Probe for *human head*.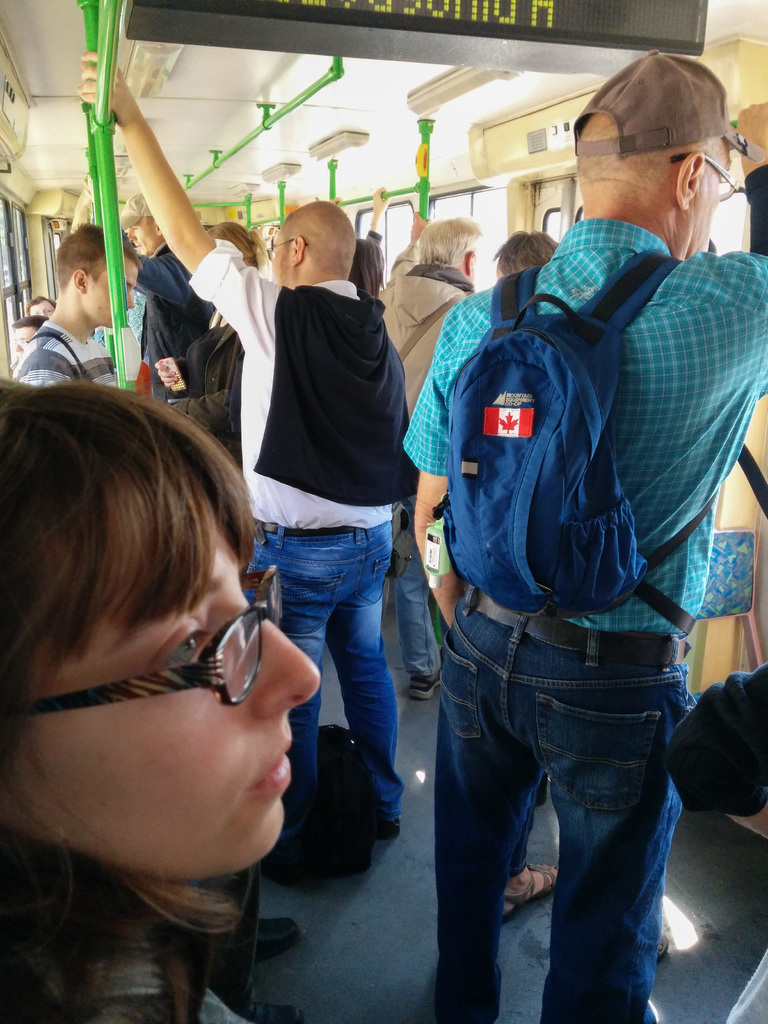
Probe result: <region>61, 216, 142, 328</region>.
